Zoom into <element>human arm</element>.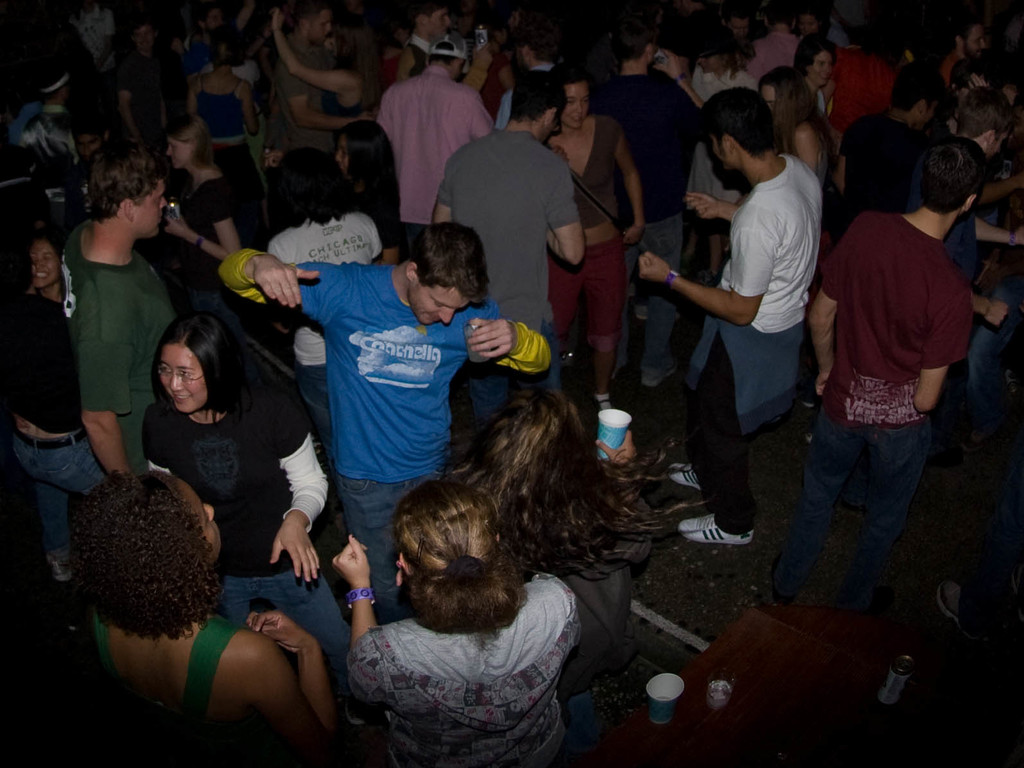
Zoom target: bbox=[638, 214, 764, 326].
